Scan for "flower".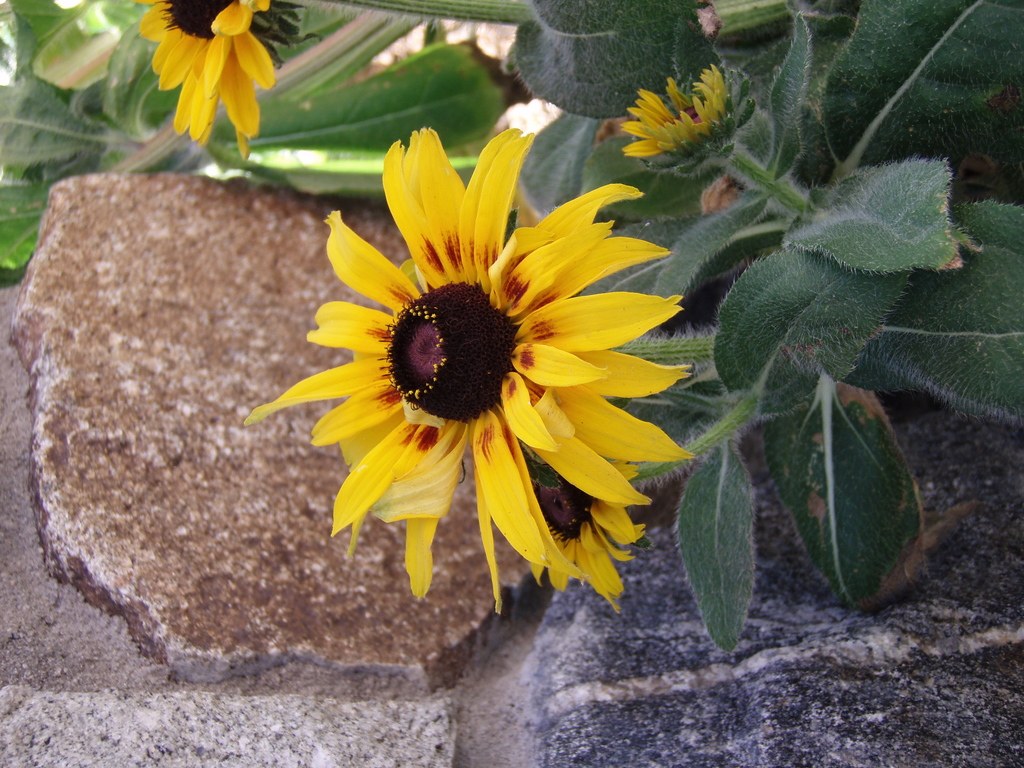
Scan result: select_region(600, 36, 774, 172).
